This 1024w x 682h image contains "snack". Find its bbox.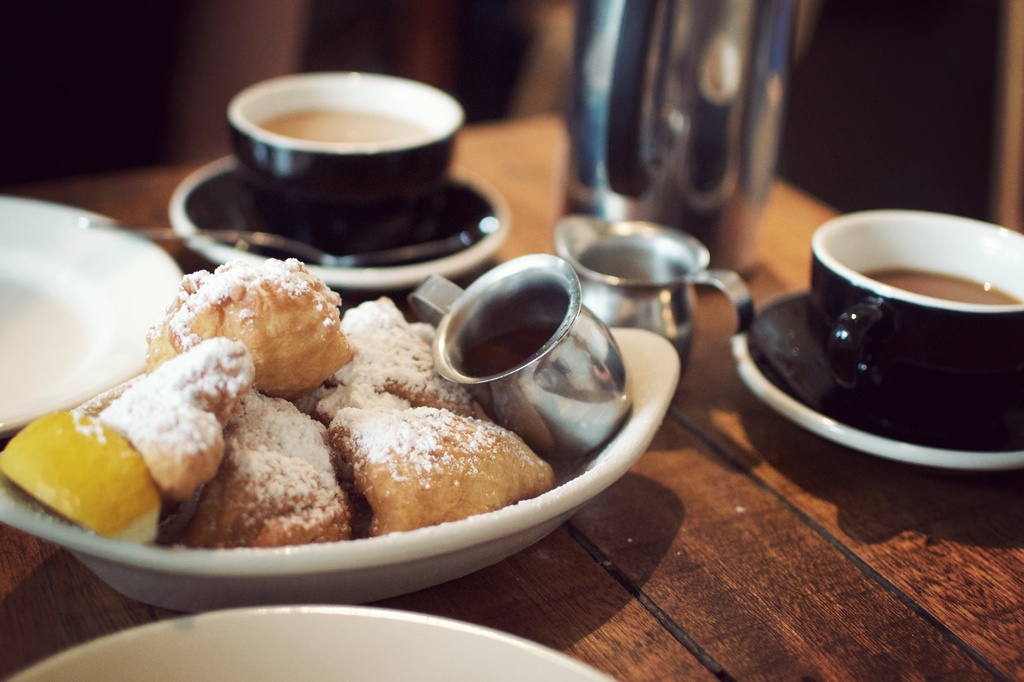
rect(148, 253, 358, 400).
